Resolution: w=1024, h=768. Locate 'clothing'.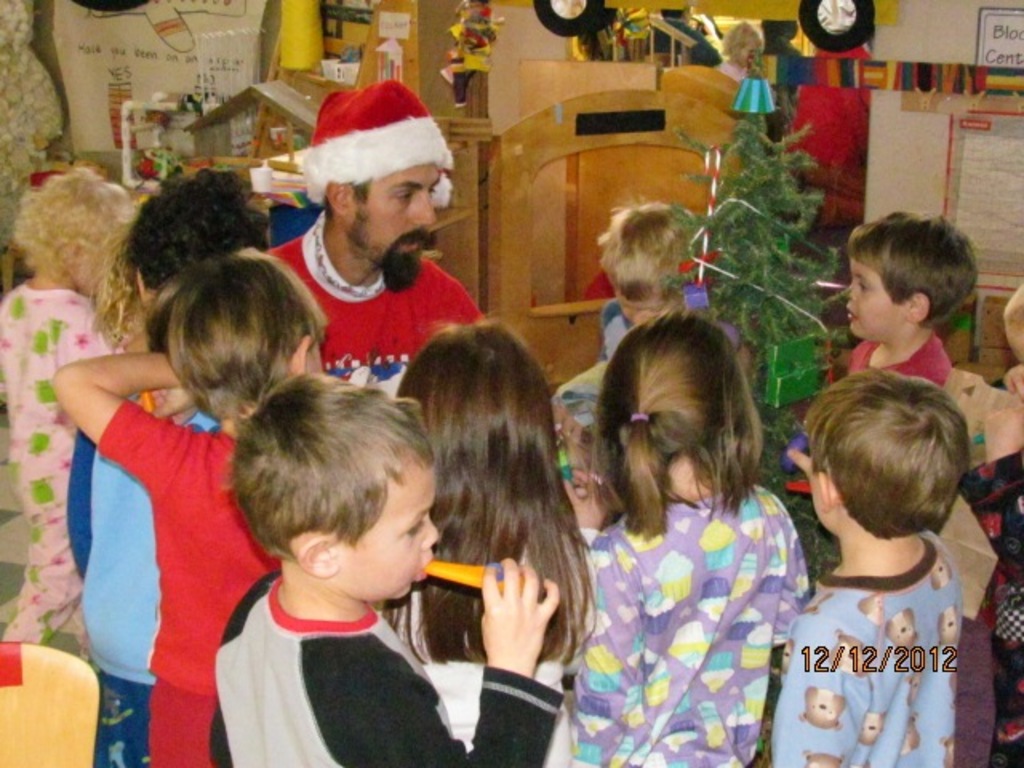
bbox=(424, 608, 590, 766).
